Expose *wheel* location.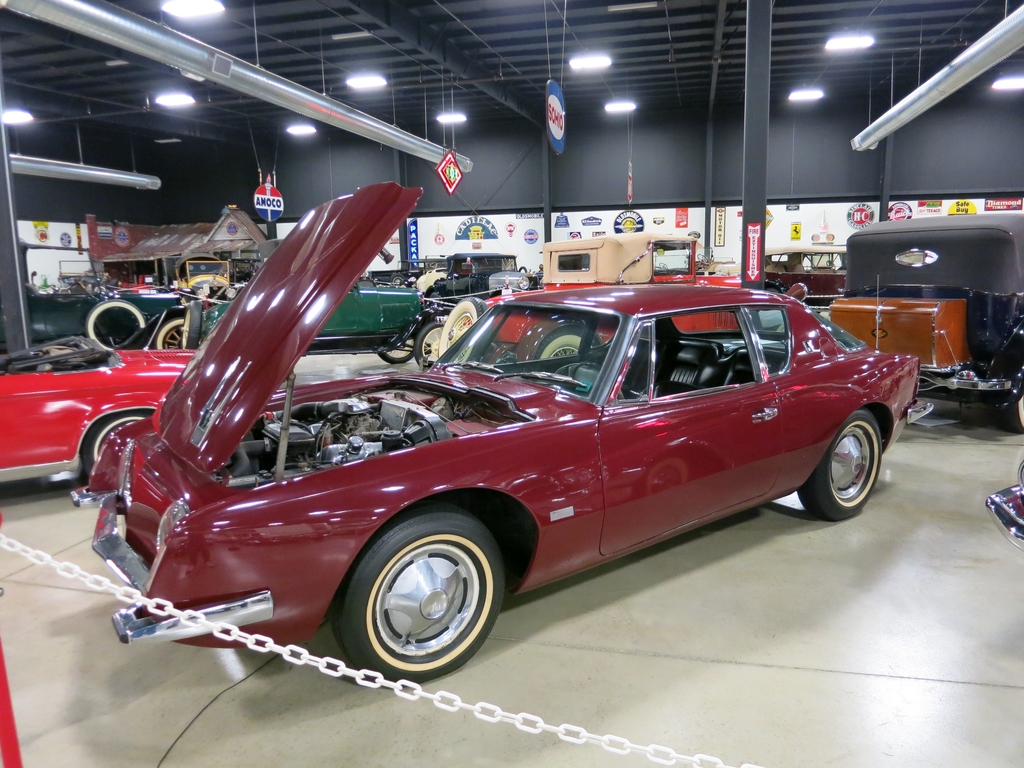
Exposed at 87:410:148:474.
